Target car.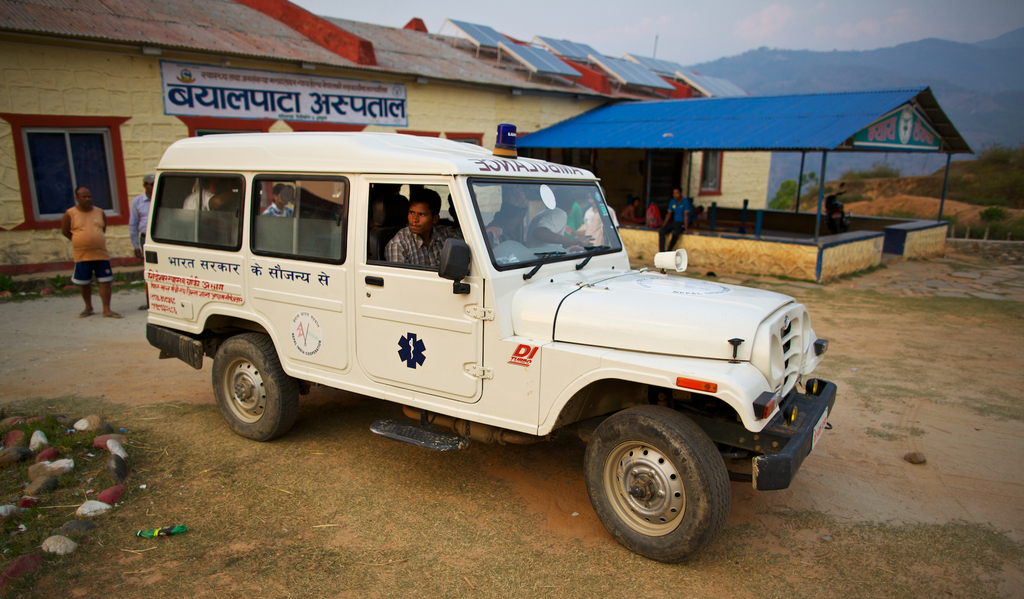
Target region: box=[147, 124, 841, 568].
